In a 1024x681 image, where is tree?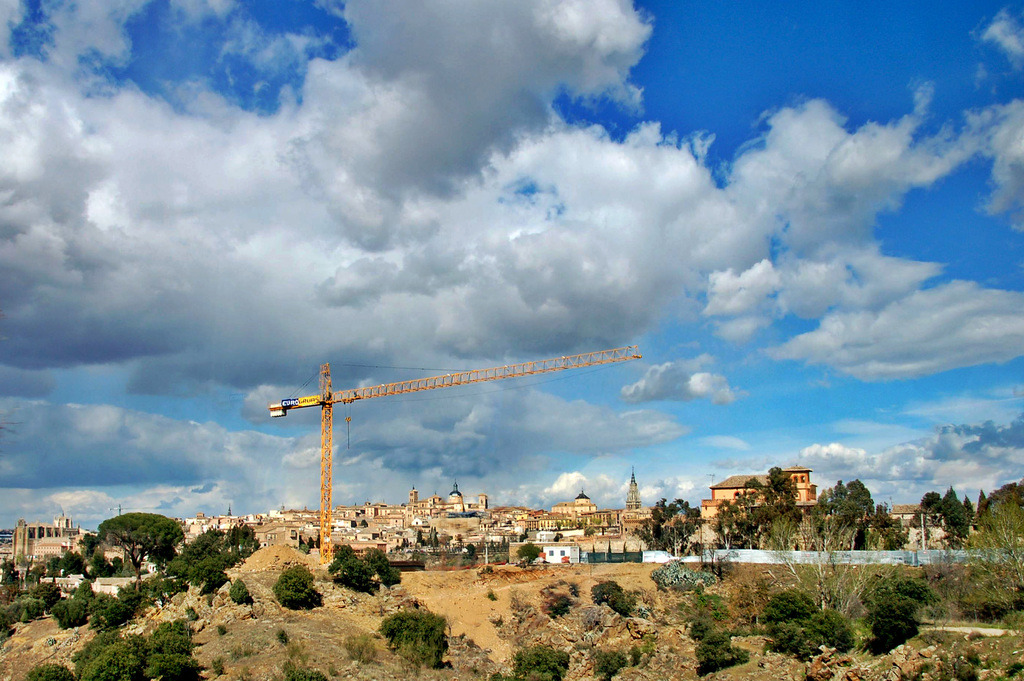
box(88, 591, 134, 634).
